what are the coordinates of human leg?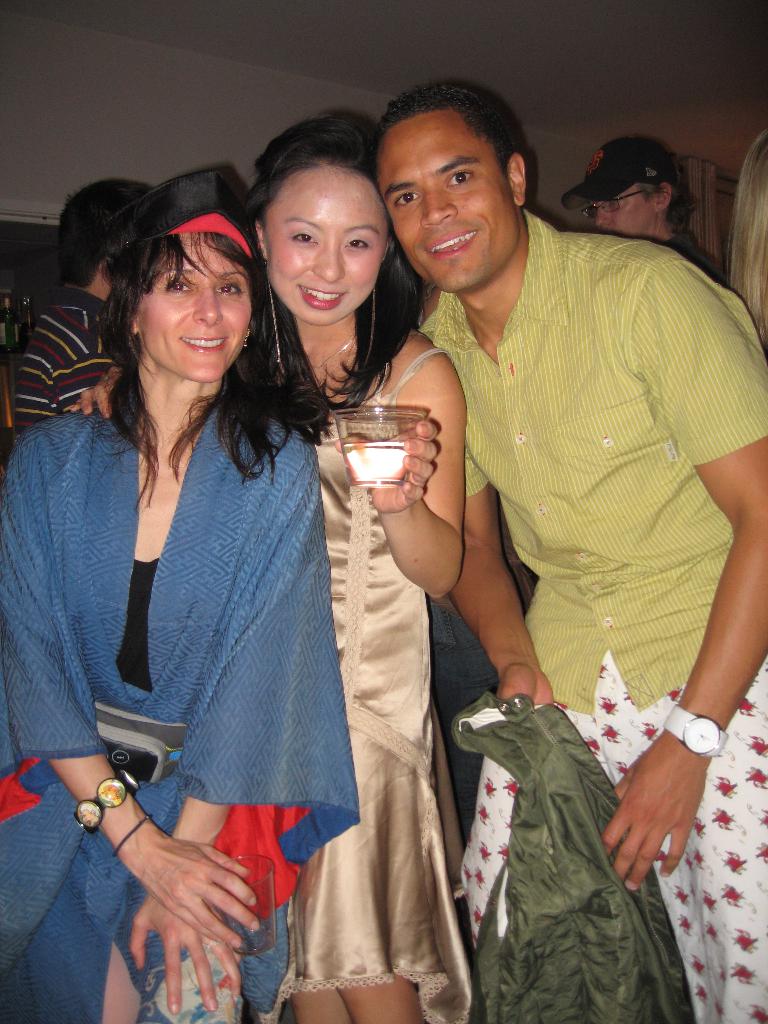
<region>340, 713, 442, 1023</region>.
